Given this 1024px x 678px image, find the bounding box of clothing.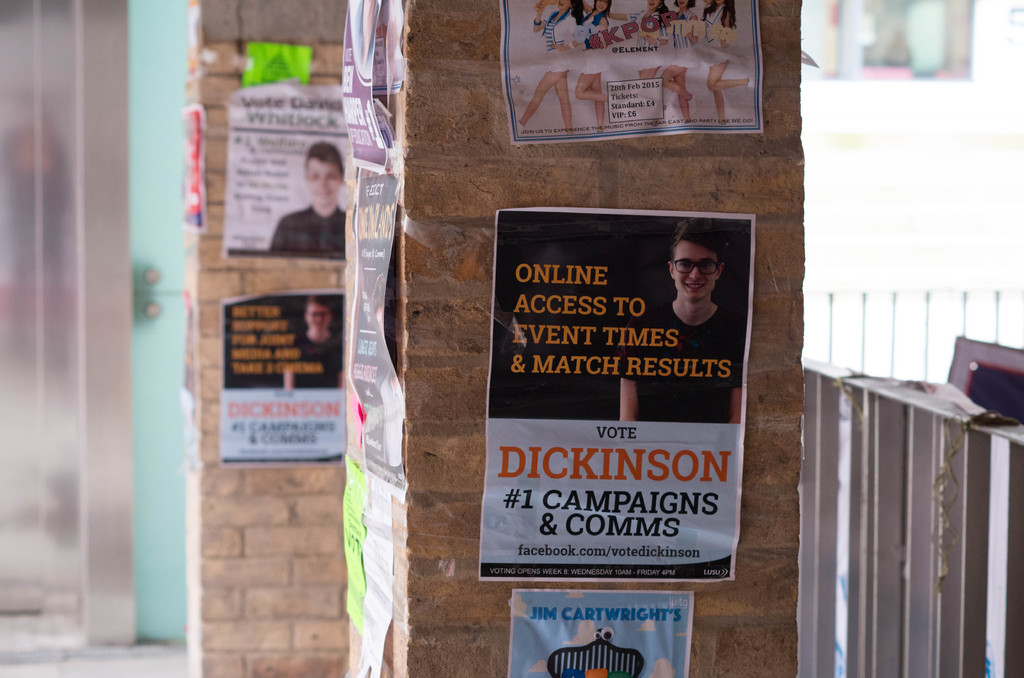
(532,6,576,75).
